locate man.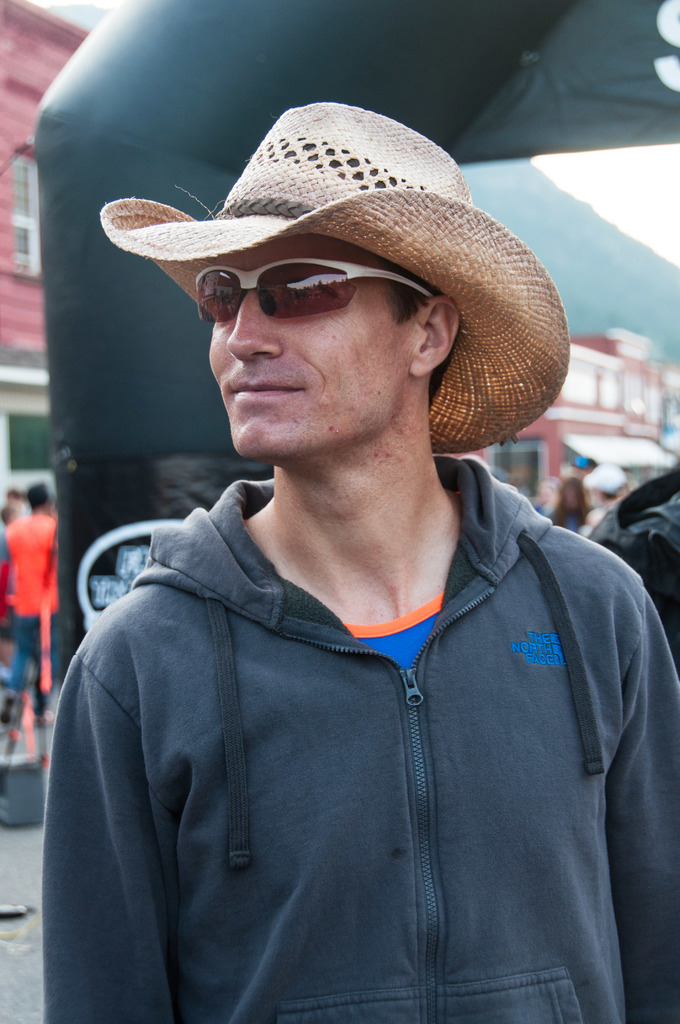
Bounding box: [left=4, top=475, right=50, bottom=701].
